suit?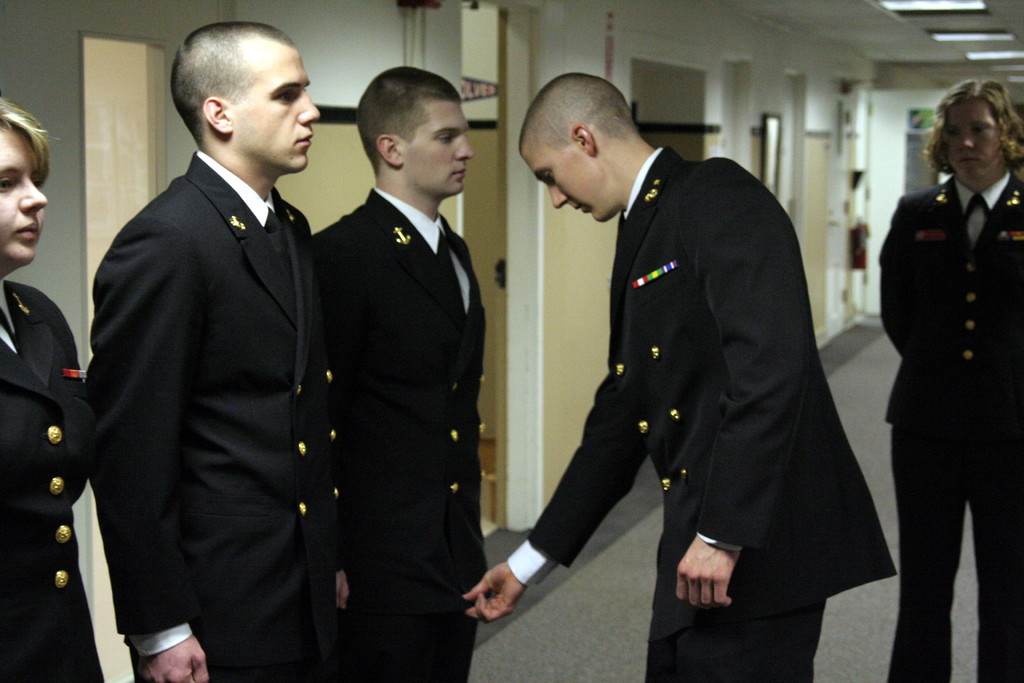
bbox=(527, 146, 896, 682)
